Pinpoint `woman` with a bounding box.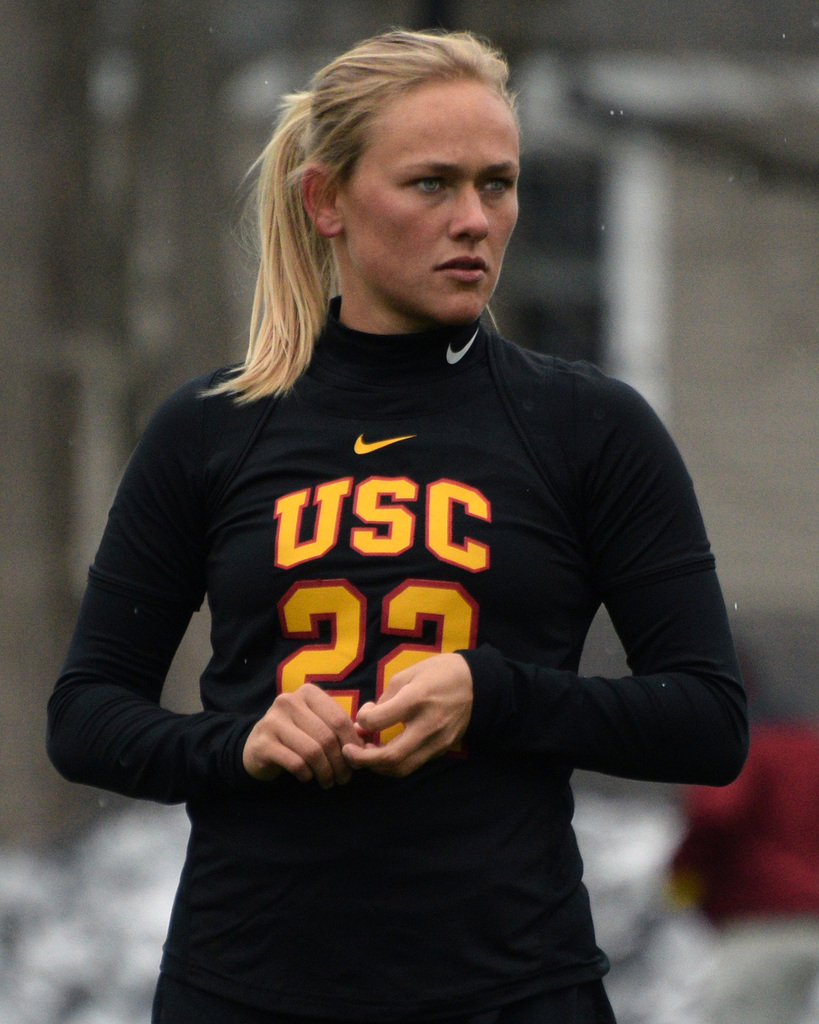
left=44, top=27, right=738, bottom=1023.
